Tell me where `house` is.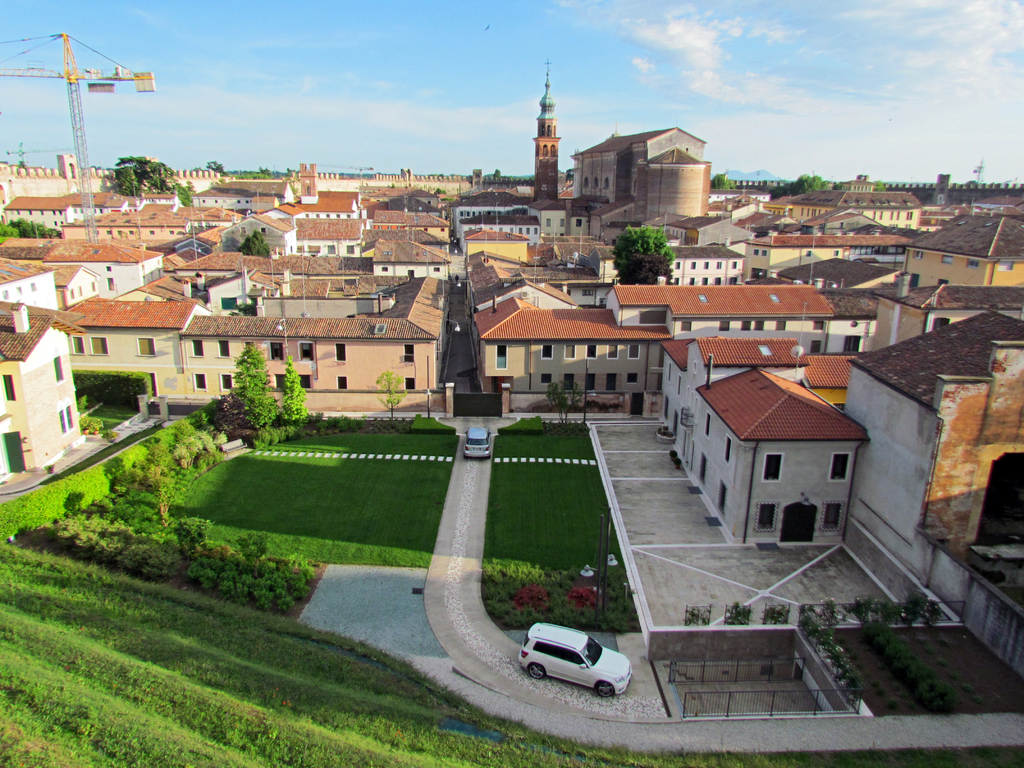
`house` is at bbox=(3, 198, 70, 236).
